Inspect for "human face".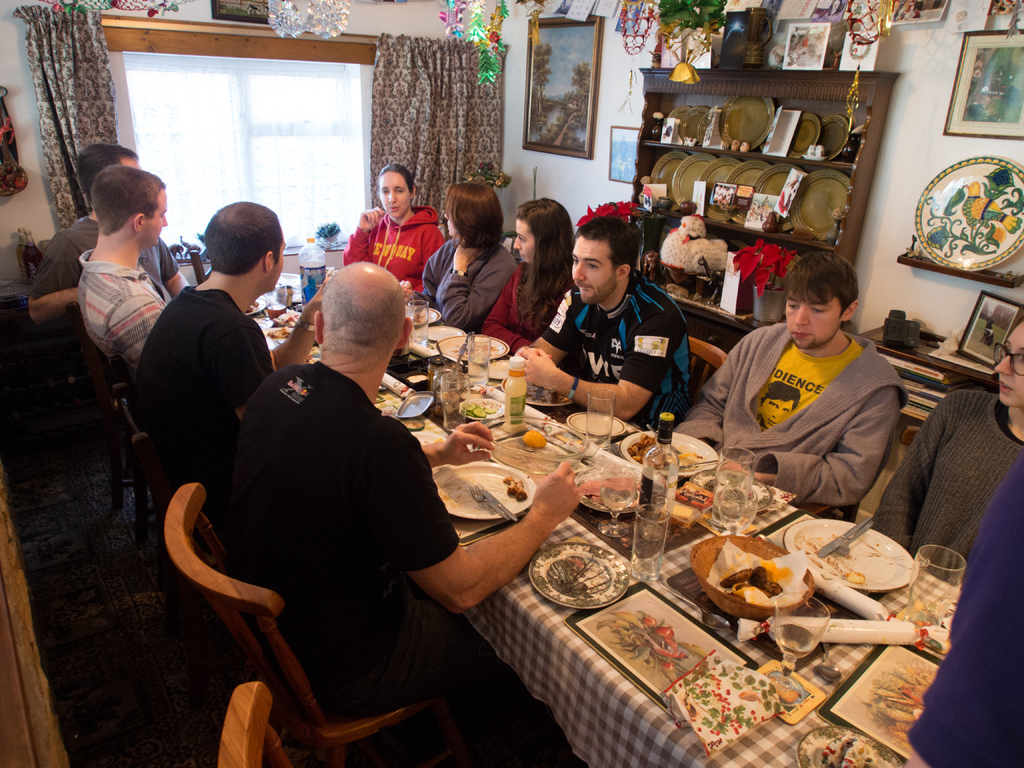
Inspection: rect(993, 324, 1023, 405).
